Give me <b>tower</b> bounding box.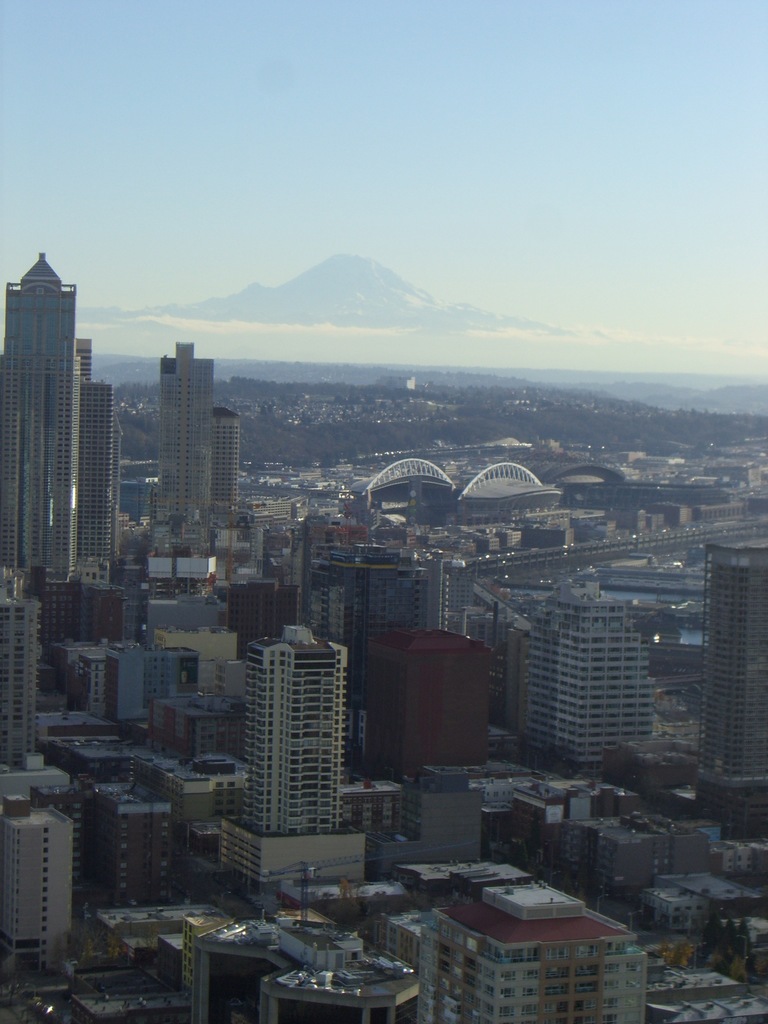
Rect(0, 803, 79, 967).
